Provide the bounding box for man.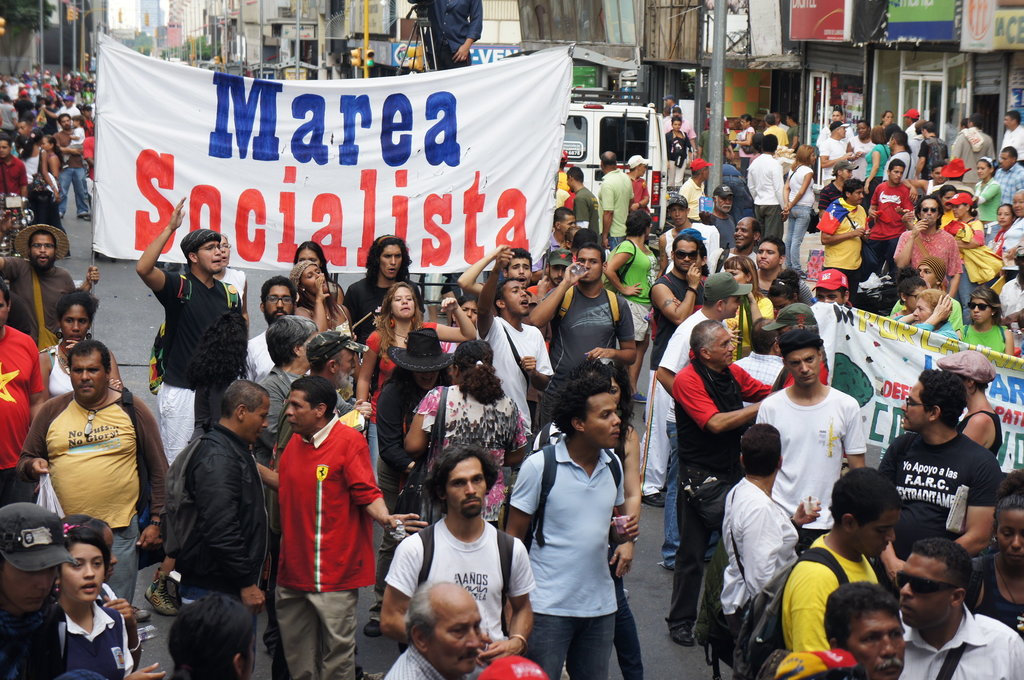
<box>818,156,862,201</box>.
